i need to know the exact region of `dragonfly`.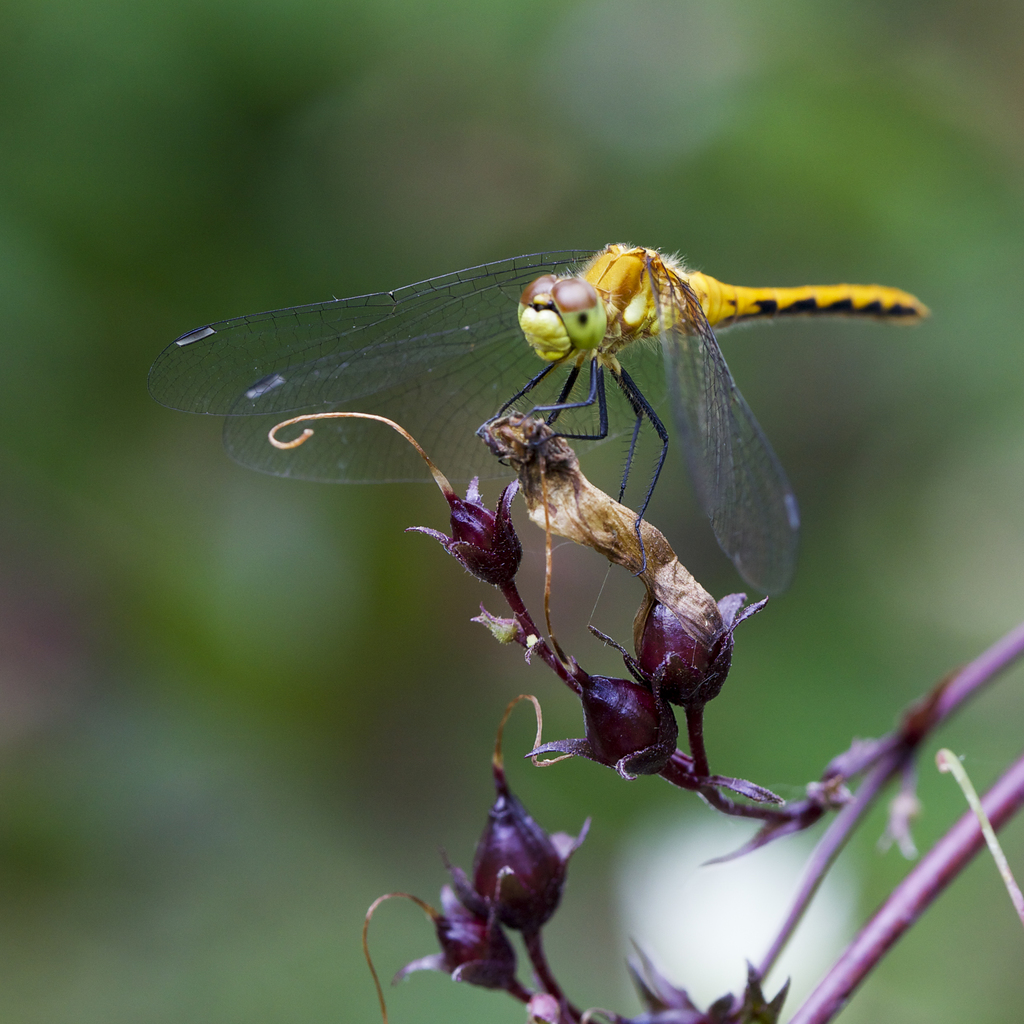
Region: 146, 241, 933, 601.
